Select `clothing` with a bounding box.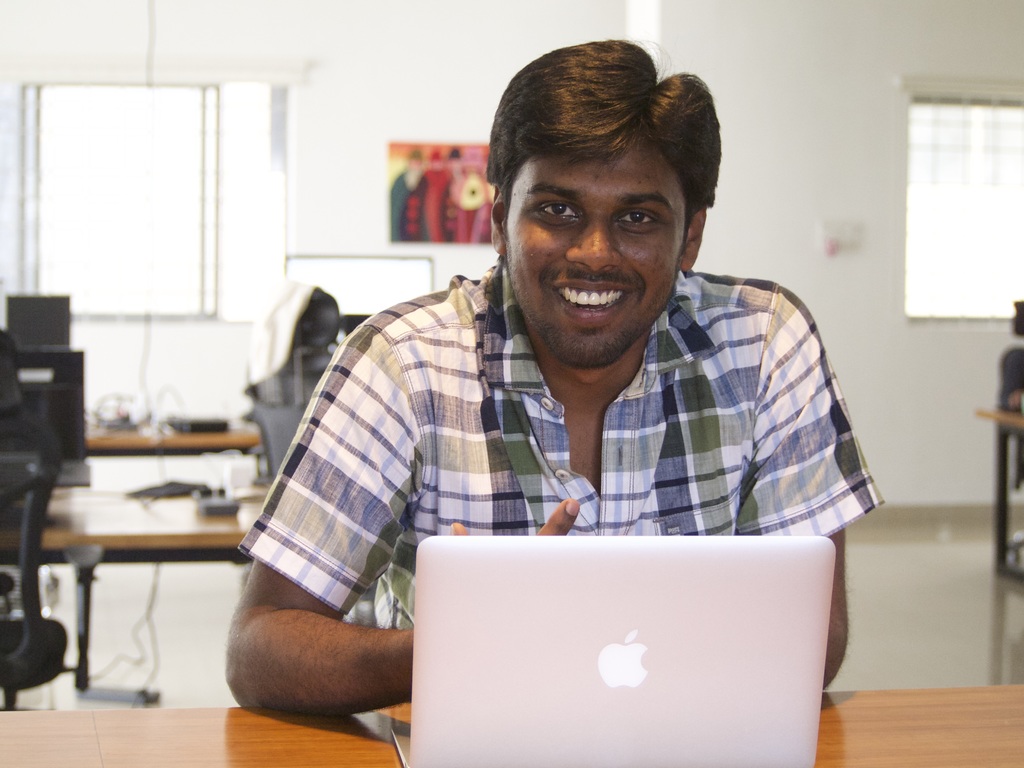
(left=216, top=221, right=895, bottom=672).
